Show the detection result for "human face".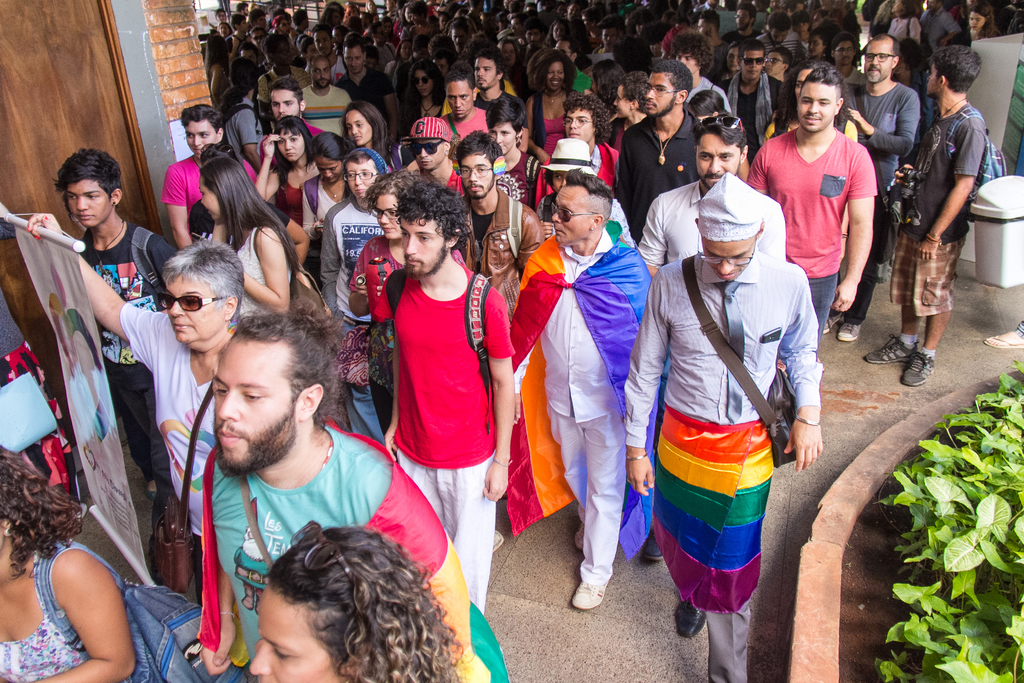
box=[213, 334, 292, 472].
